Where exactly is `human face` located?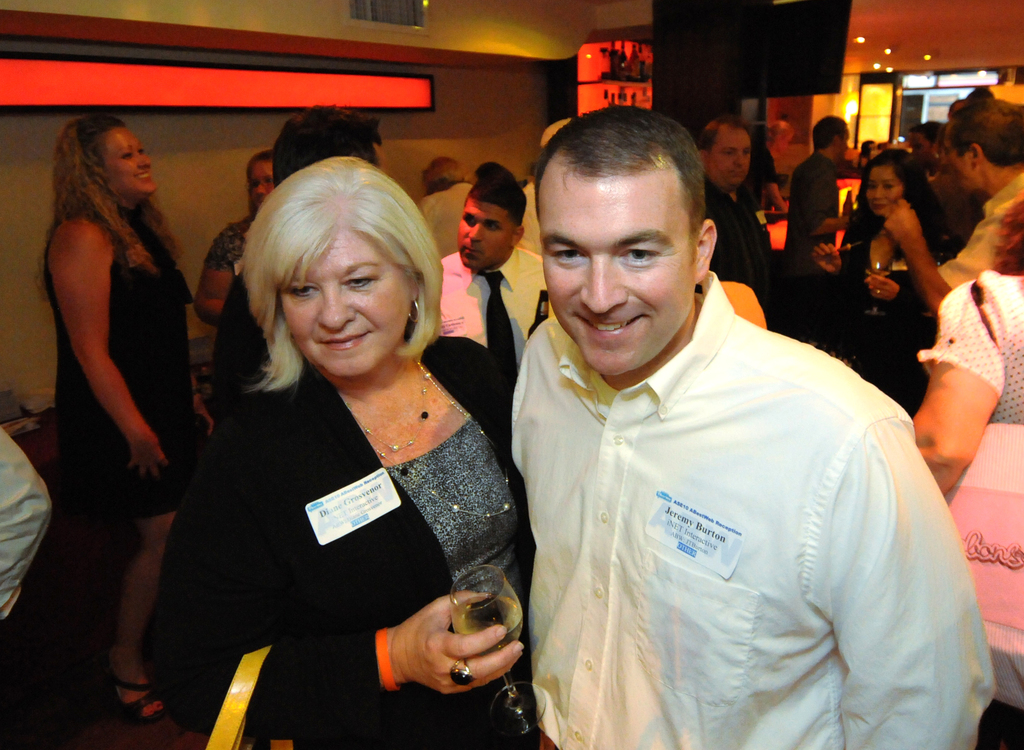
Its bounding box is <region>283, 225, 413, 381</region>.
